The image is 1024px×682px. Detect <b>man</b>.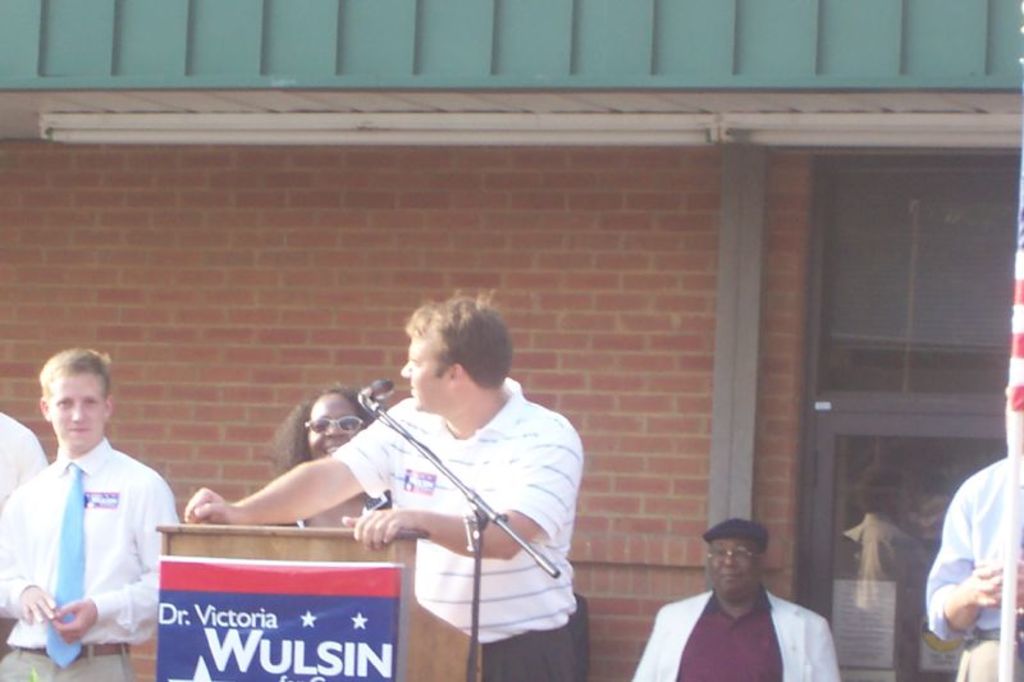
Detection: detection(0, 345, 182, 681).
